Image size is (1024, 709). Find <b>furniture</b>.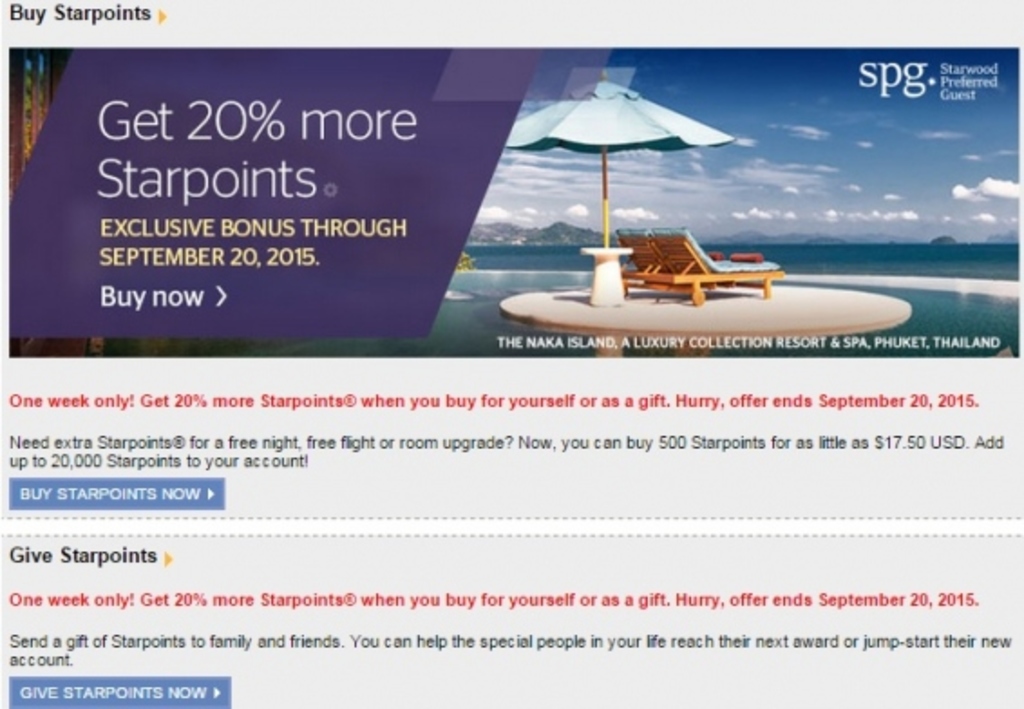
detection(612, 228, 789, 307).
